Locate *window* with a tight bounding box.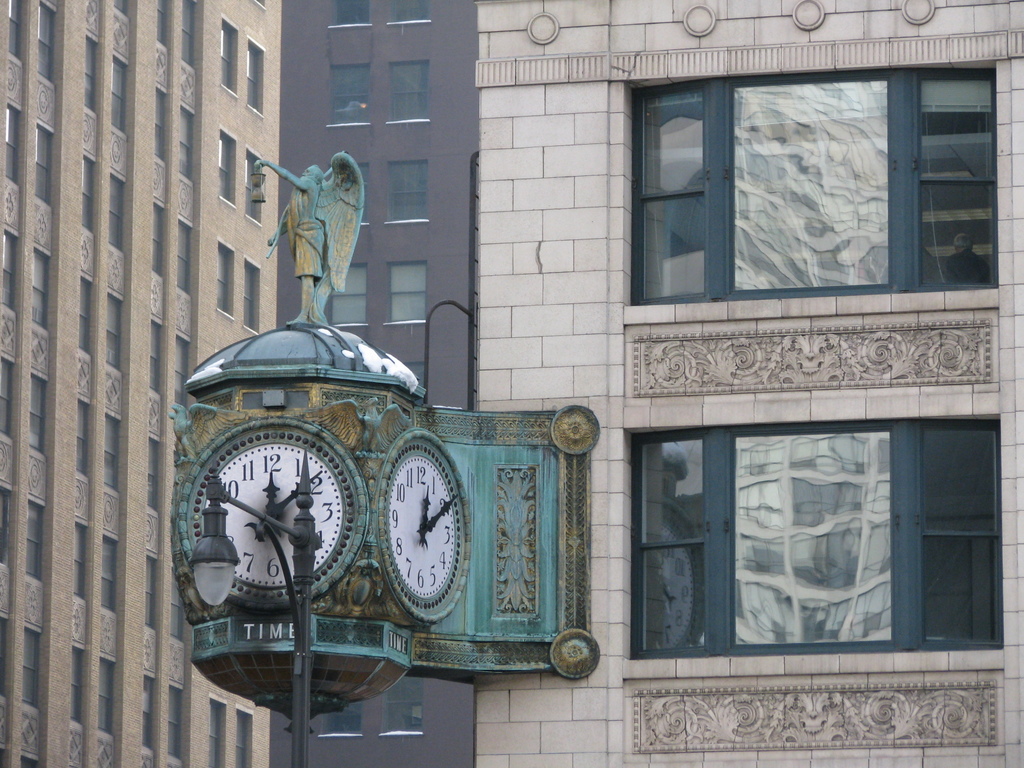
select_region(248, 35, 267, 119).
